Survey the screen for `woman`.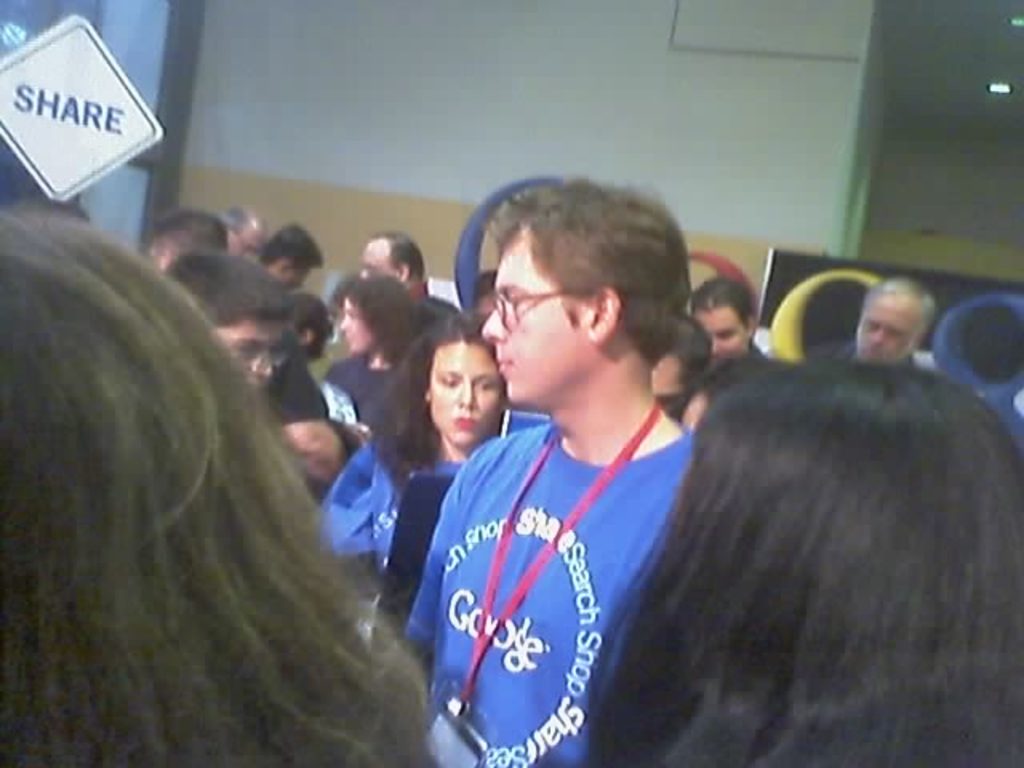
Survey found: (x1=3, y1=211, x2=429, y2=750).
